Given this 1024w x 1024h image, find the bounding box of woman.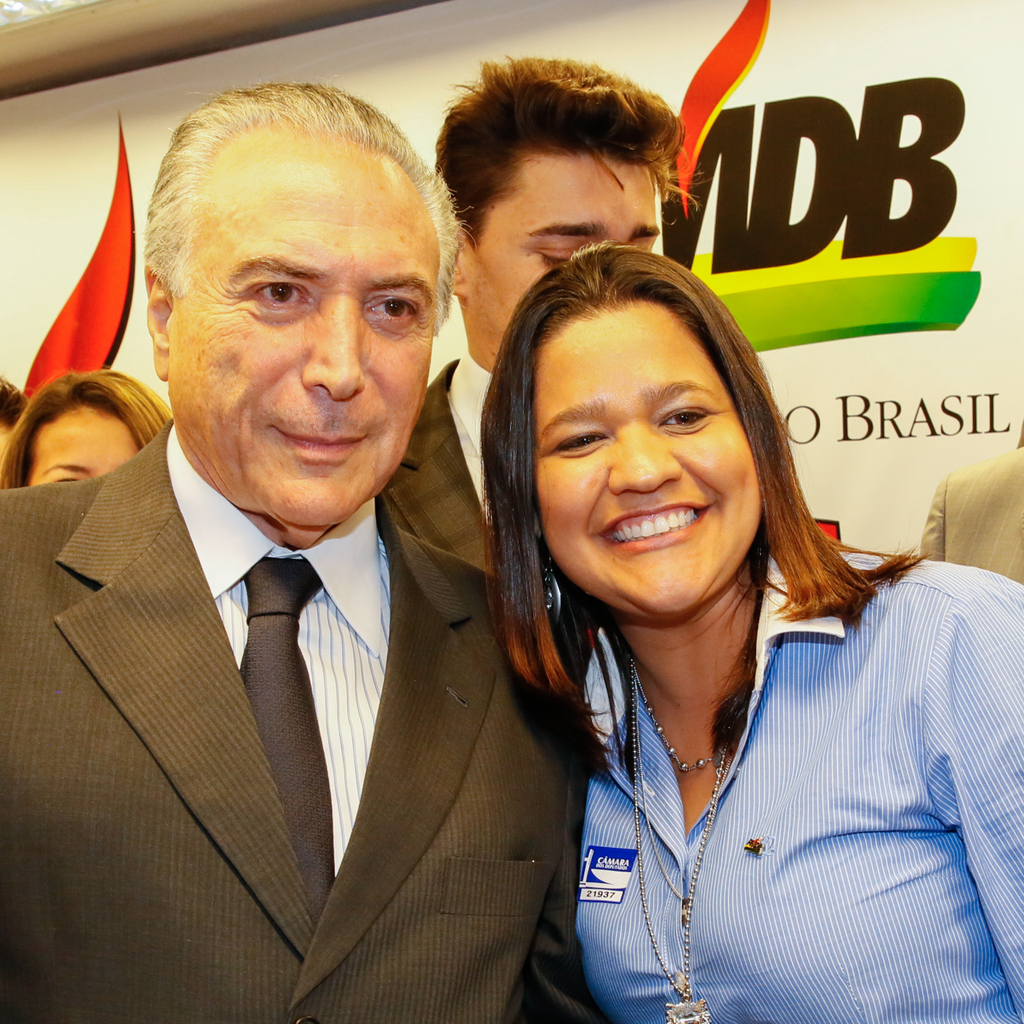
<bbox>428, 212, 988, 1023</bbox>.
